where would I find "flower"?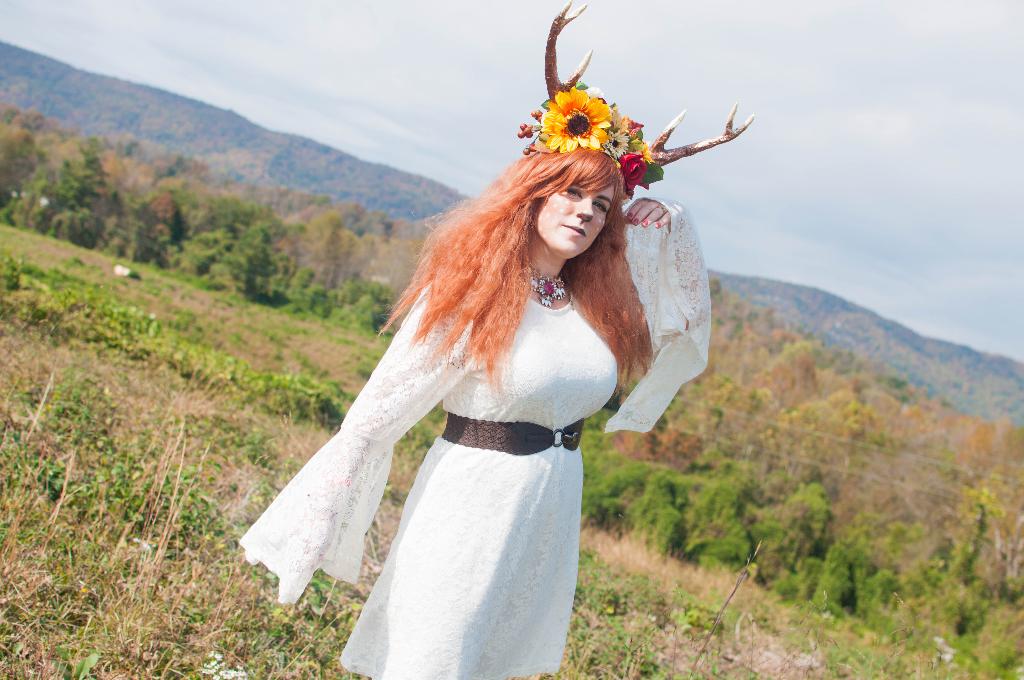
At {"x1": 605, "y1": 133, "x2": 625, "y2": 154}.
